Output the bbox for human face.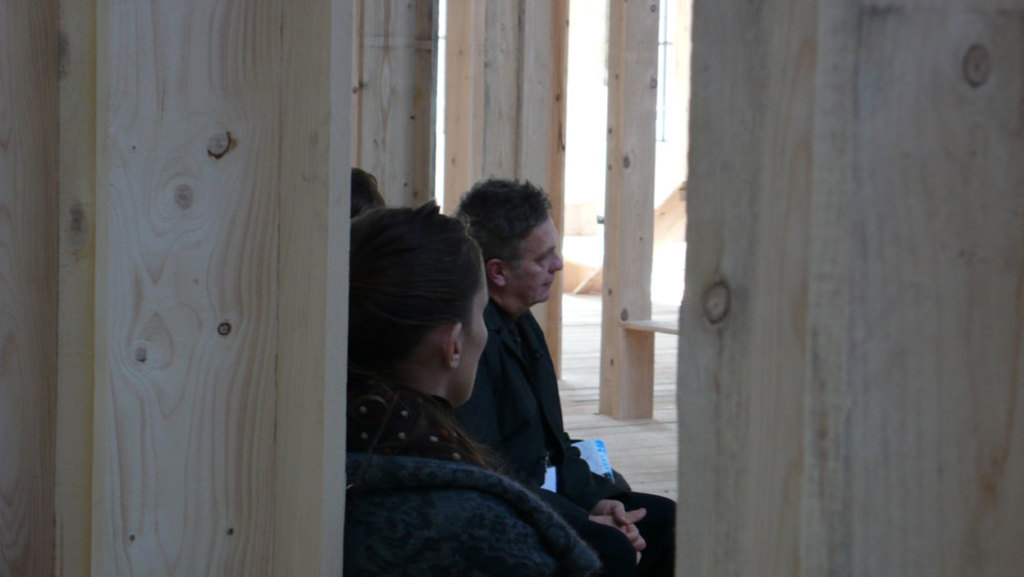
461/253/488/404.
